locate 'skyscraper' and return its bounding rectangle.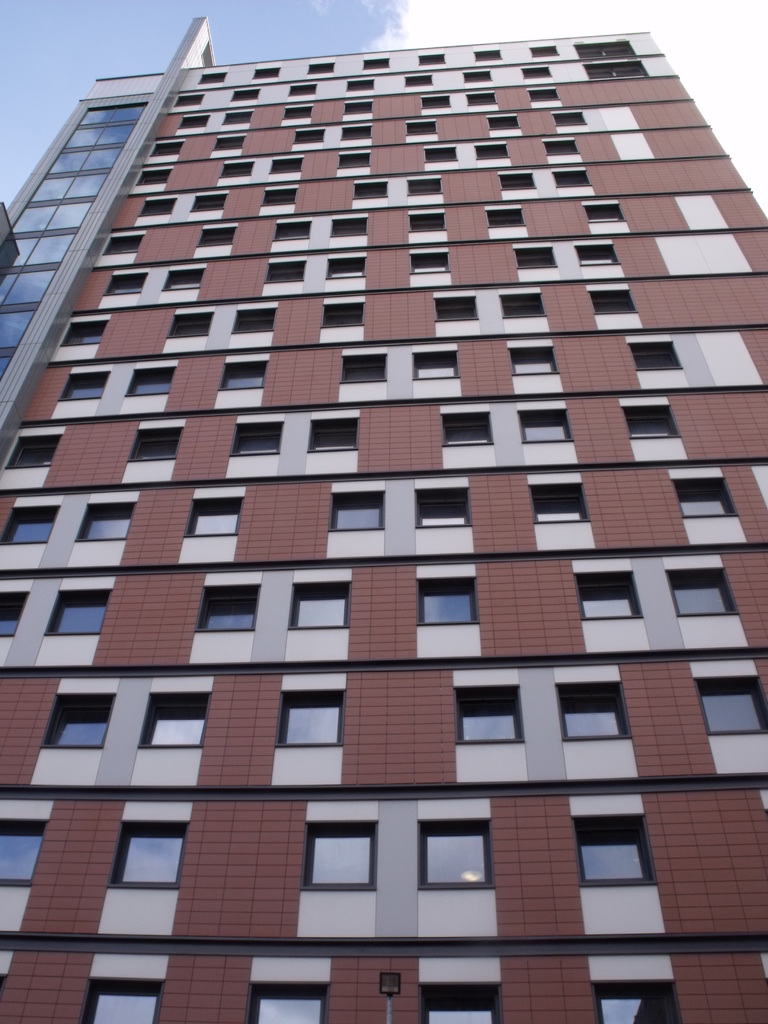
[0, 15, 767, 1022].
